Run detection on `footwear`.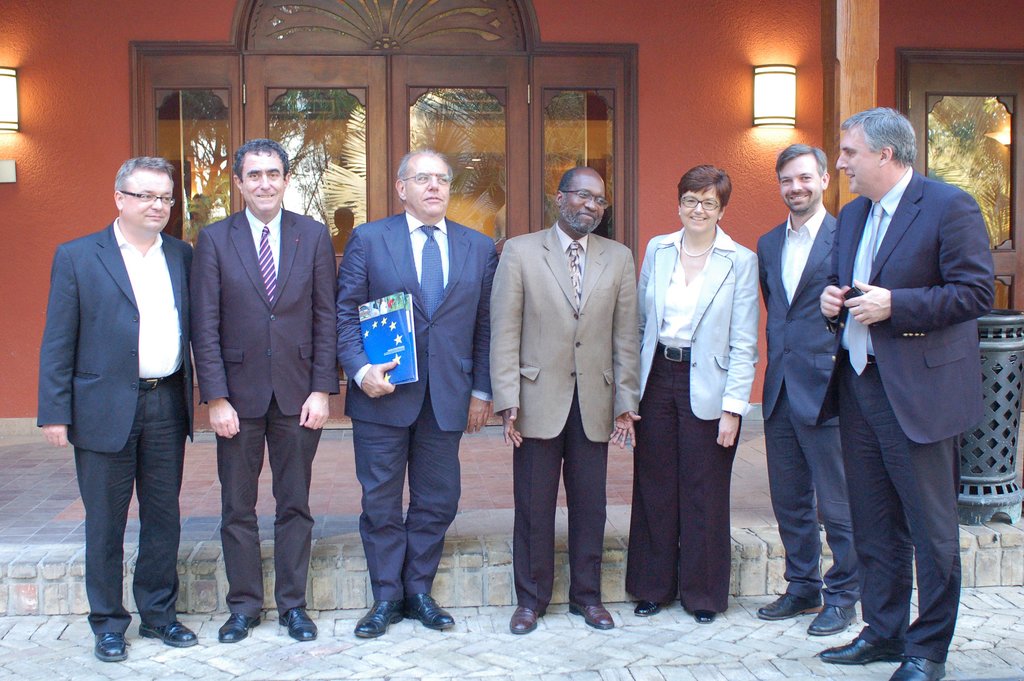
Result: select_region(566, 596, 622, 627).
